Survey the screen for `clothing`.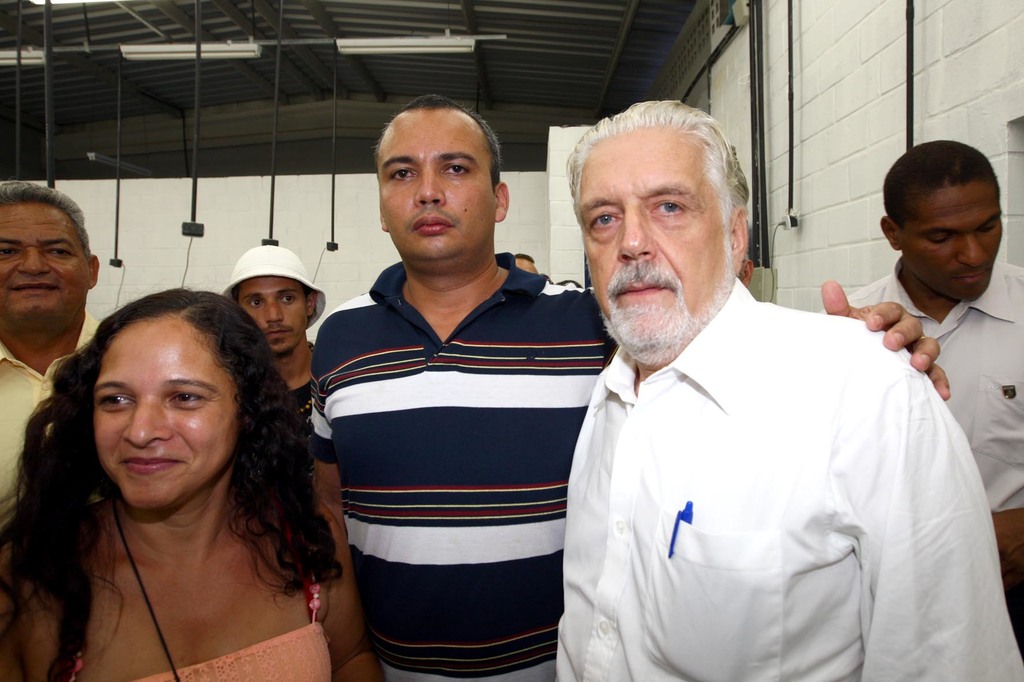
Survey found: locate(815, 250, 1023, 518).
